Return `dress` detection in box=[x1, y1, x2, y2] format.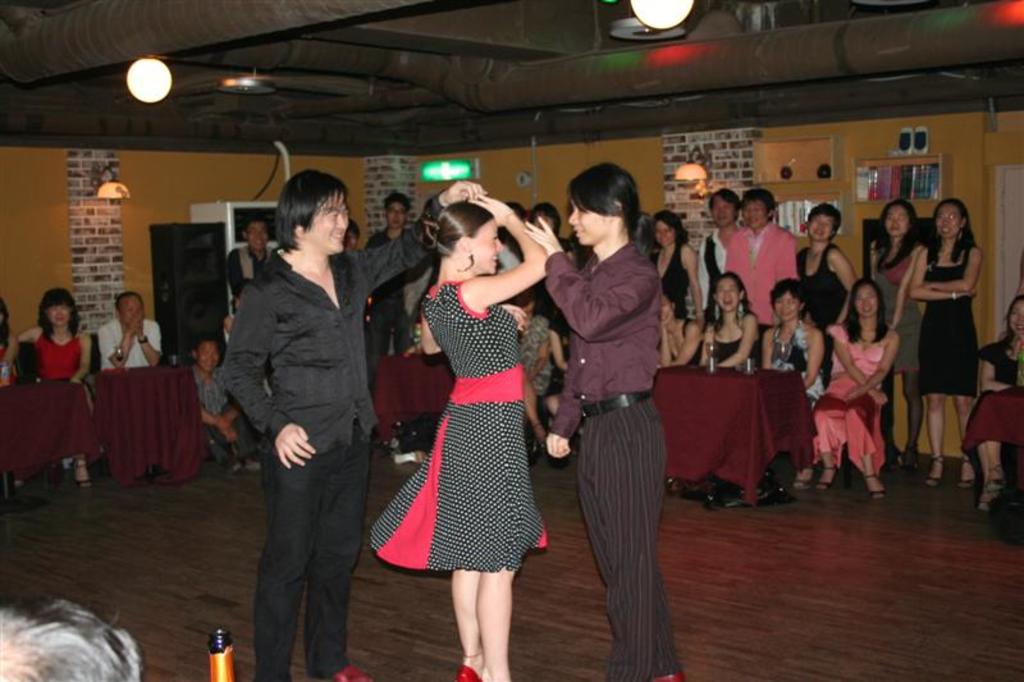
box=[877, 248, 918, 372].
